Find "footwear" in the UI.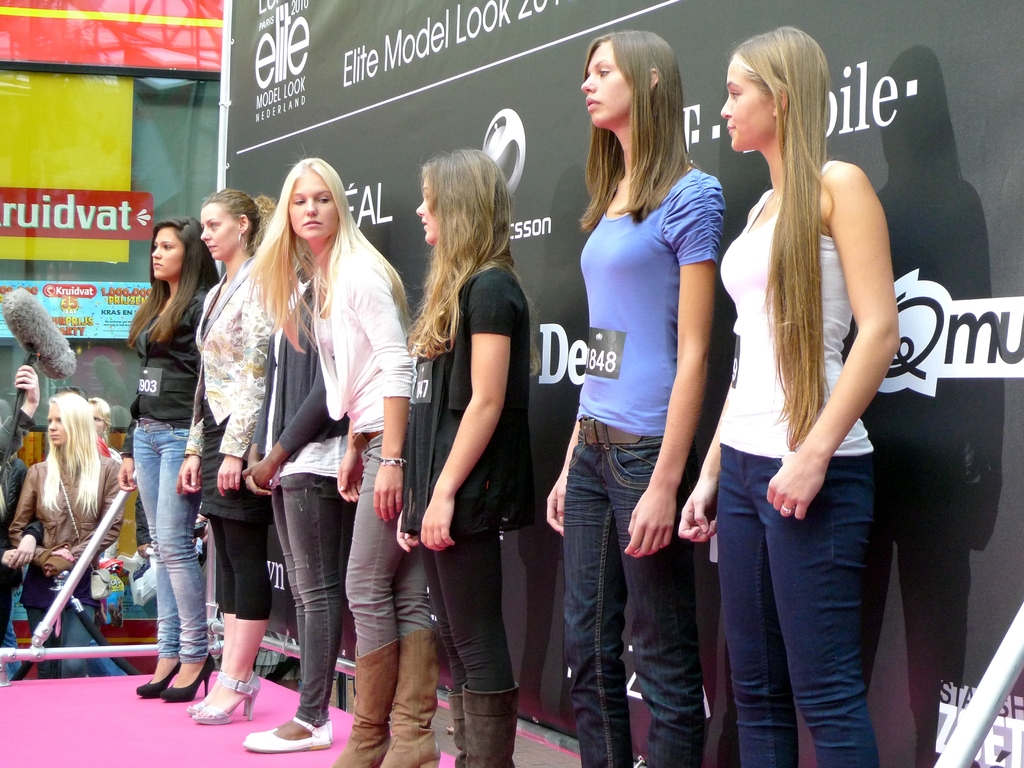
UI element at detection(135, 653, 182, 698).
